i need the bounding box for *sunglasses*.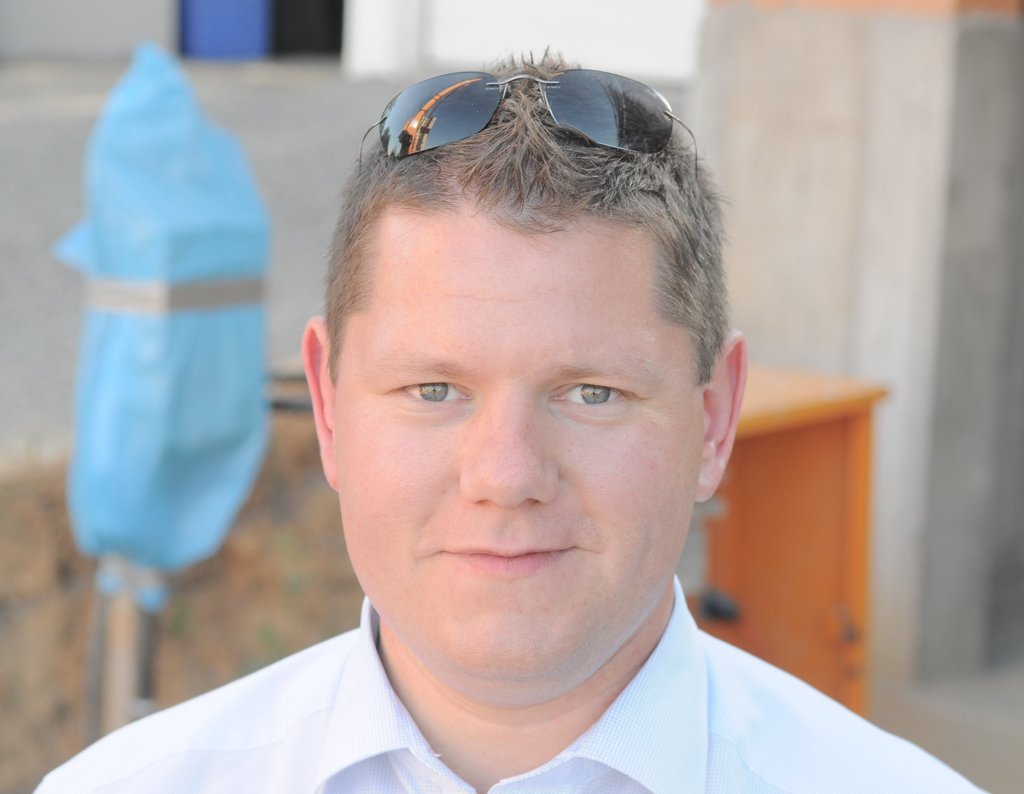
Here it is: x1=360, y1=70, x2=694, y2=183.
